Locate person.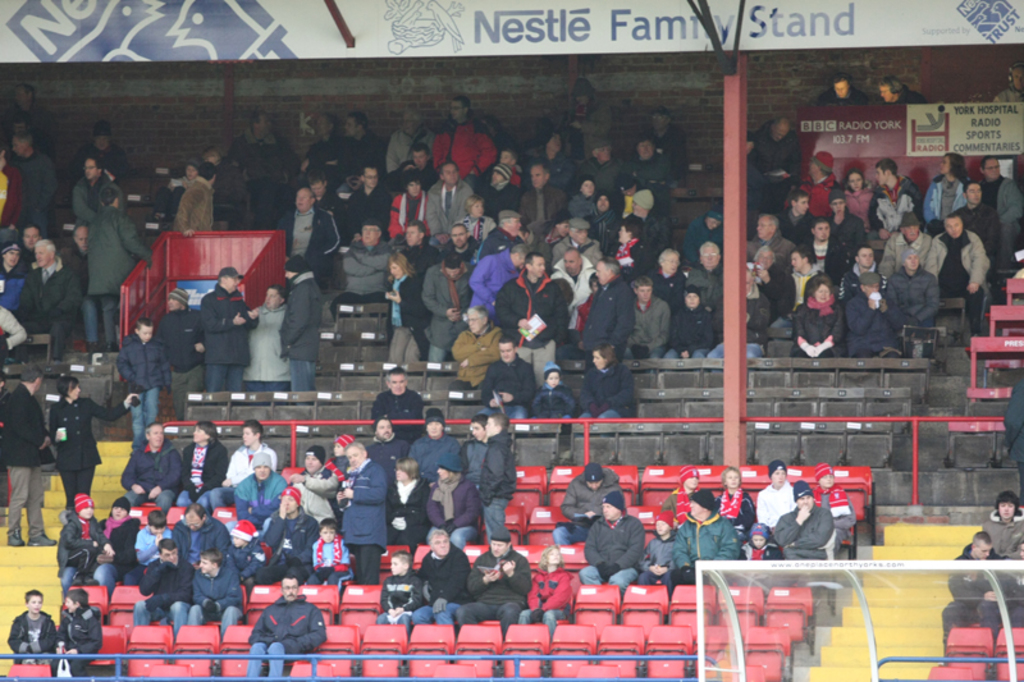
Bounding box: [838,164,876,220].
